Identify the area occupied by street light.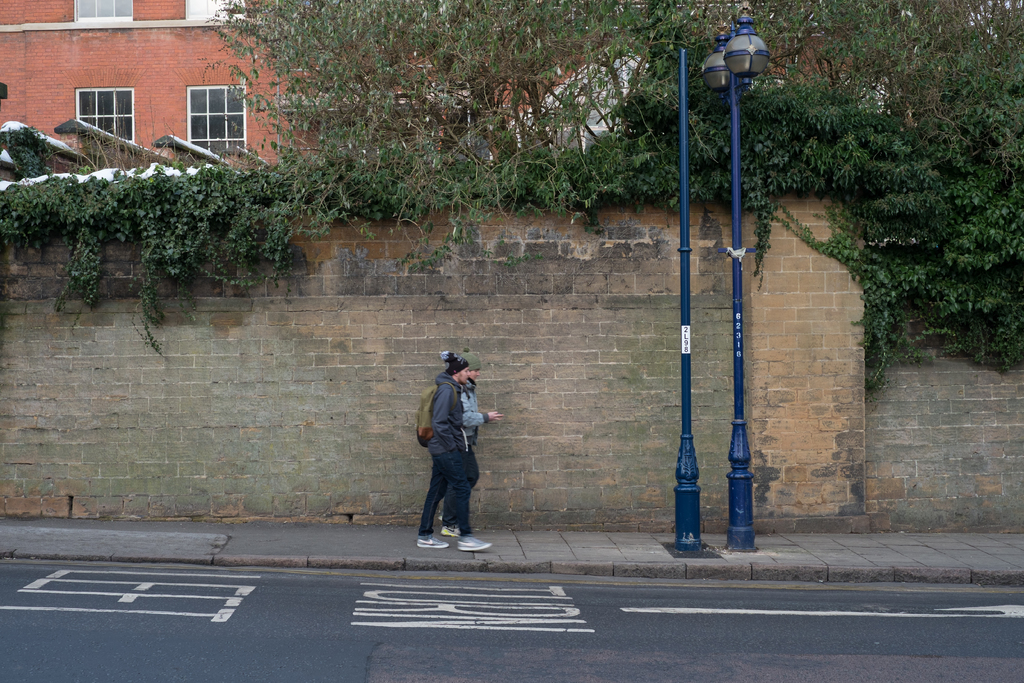
Area: crop(695, 10, 771, 551).
